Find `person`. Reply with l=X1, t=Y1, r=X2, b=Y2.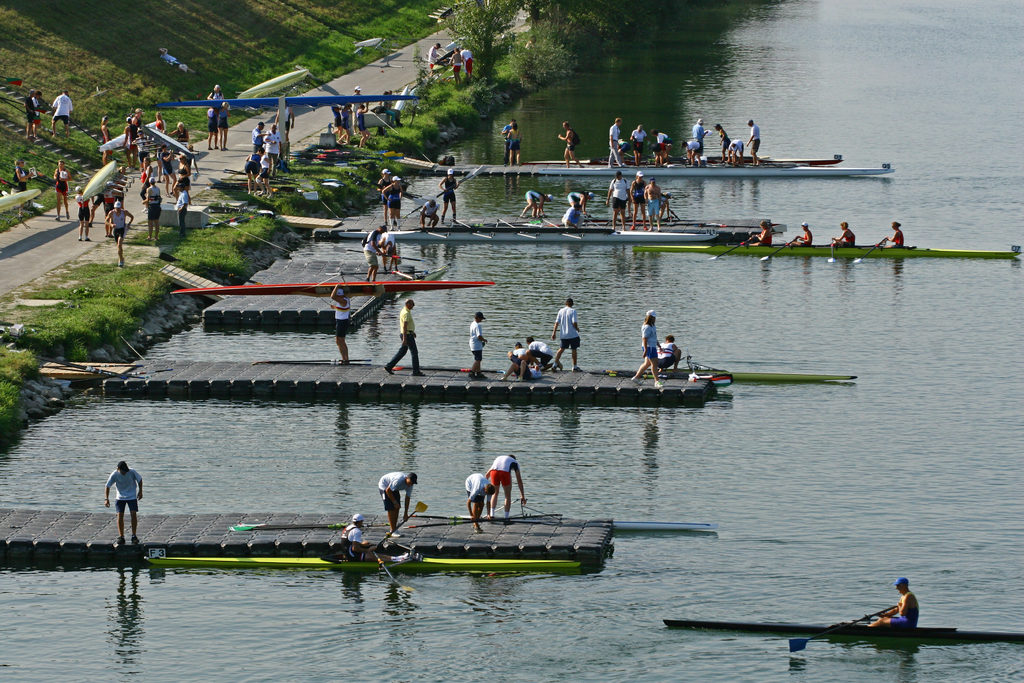
l=608, t=113, r=627, b=168.
